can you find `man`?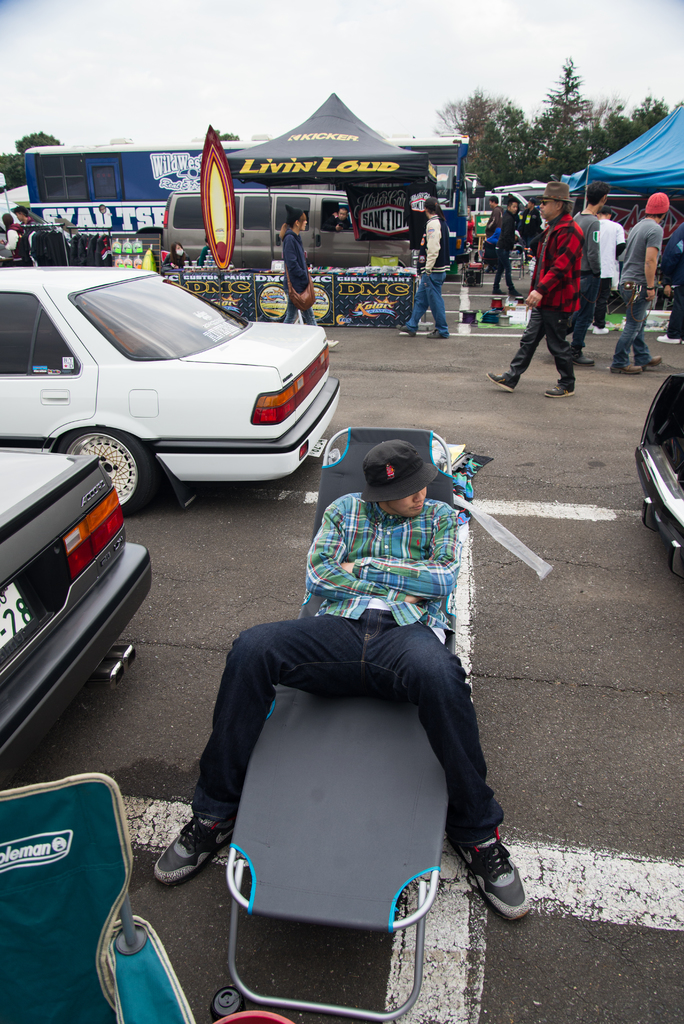
Yes, bounding box: bbox(489, 181, 580, 400).
